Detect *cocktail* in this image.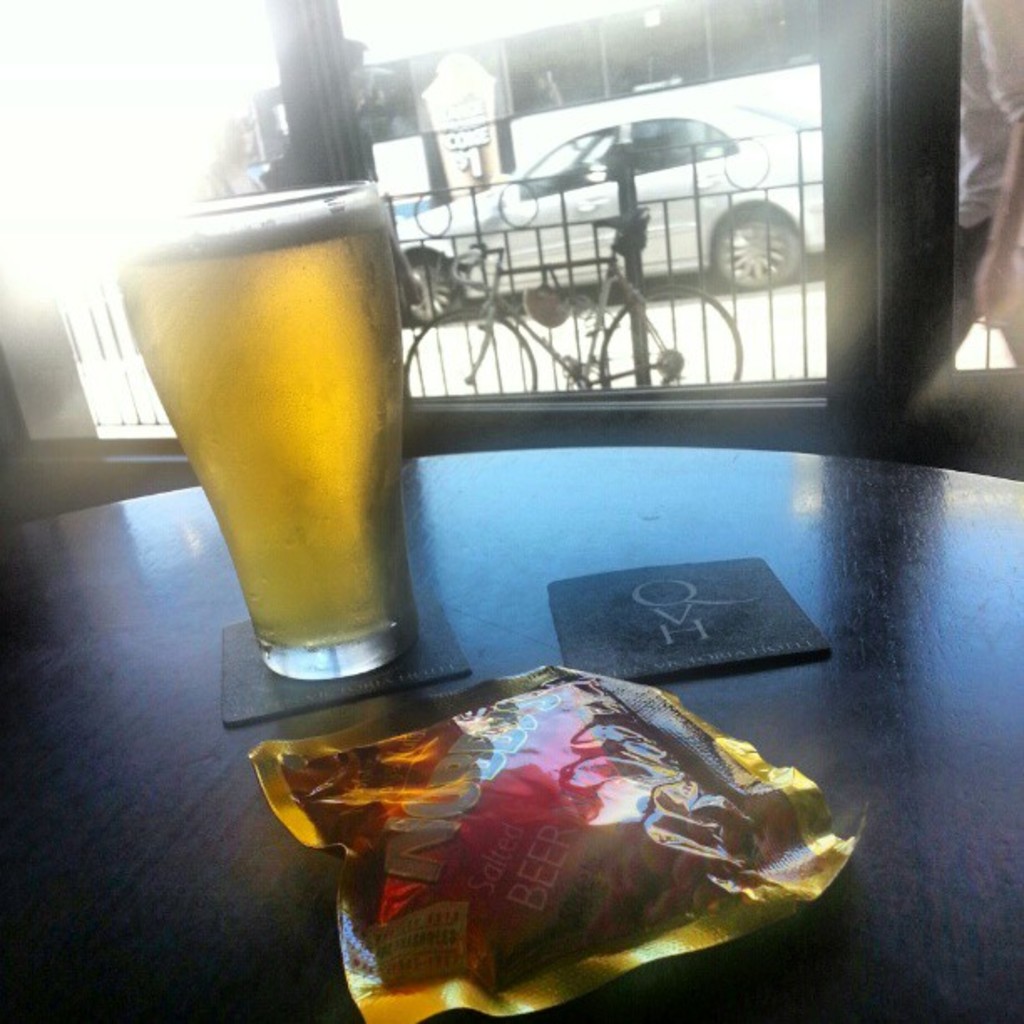
Detection: 92:186:397:679.
